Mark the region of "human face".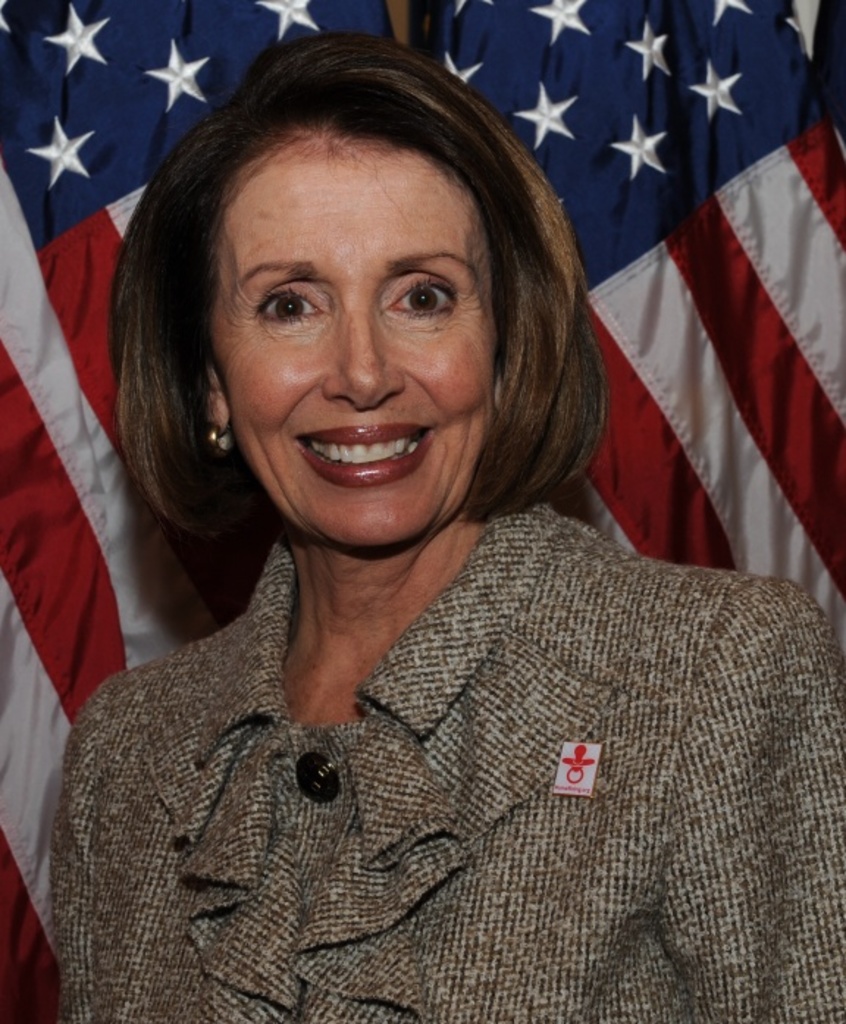
Region: bbox(228, 144, 493, 547).
